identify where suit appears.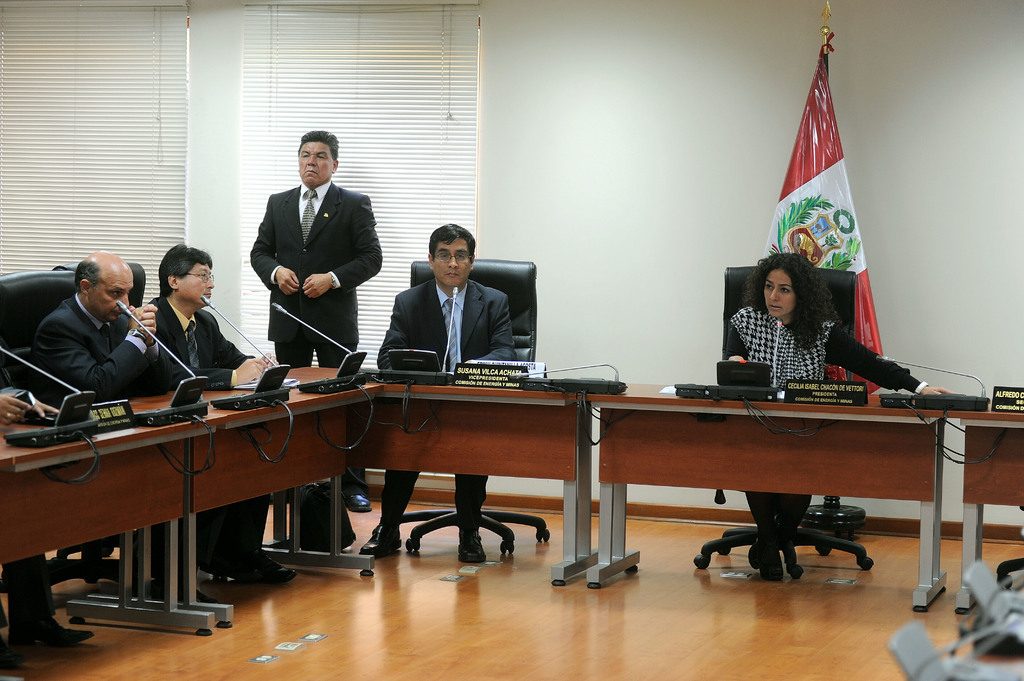
Appears at <bbox>31, 291, 186, 576</bbox>.
